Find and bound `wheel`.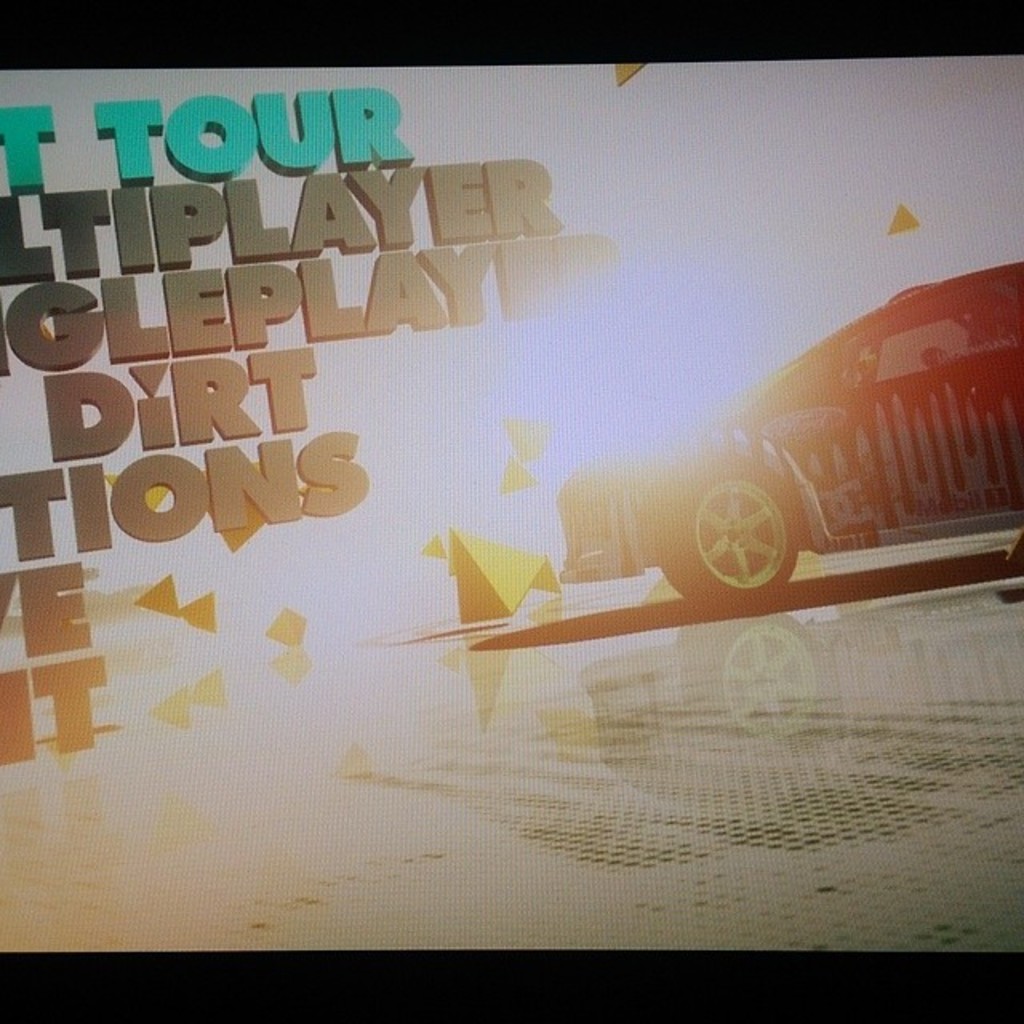
Bound: [656,467,810,614].
